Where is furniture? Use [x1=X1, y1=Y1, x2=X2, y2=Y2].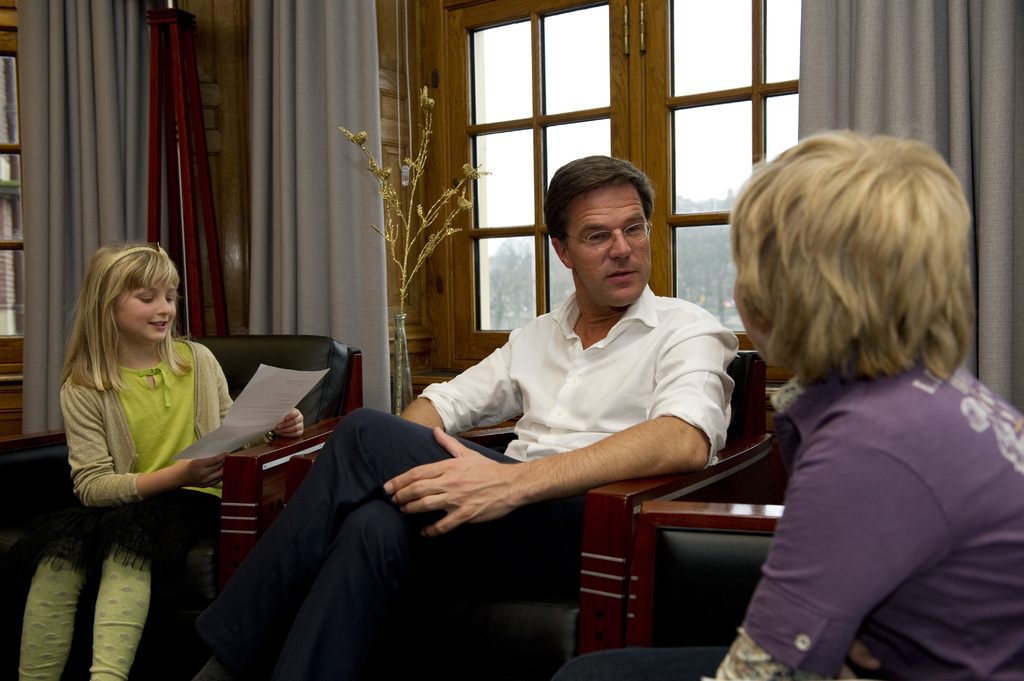
[x1=284, y1=348, x2=772, y2=680].
